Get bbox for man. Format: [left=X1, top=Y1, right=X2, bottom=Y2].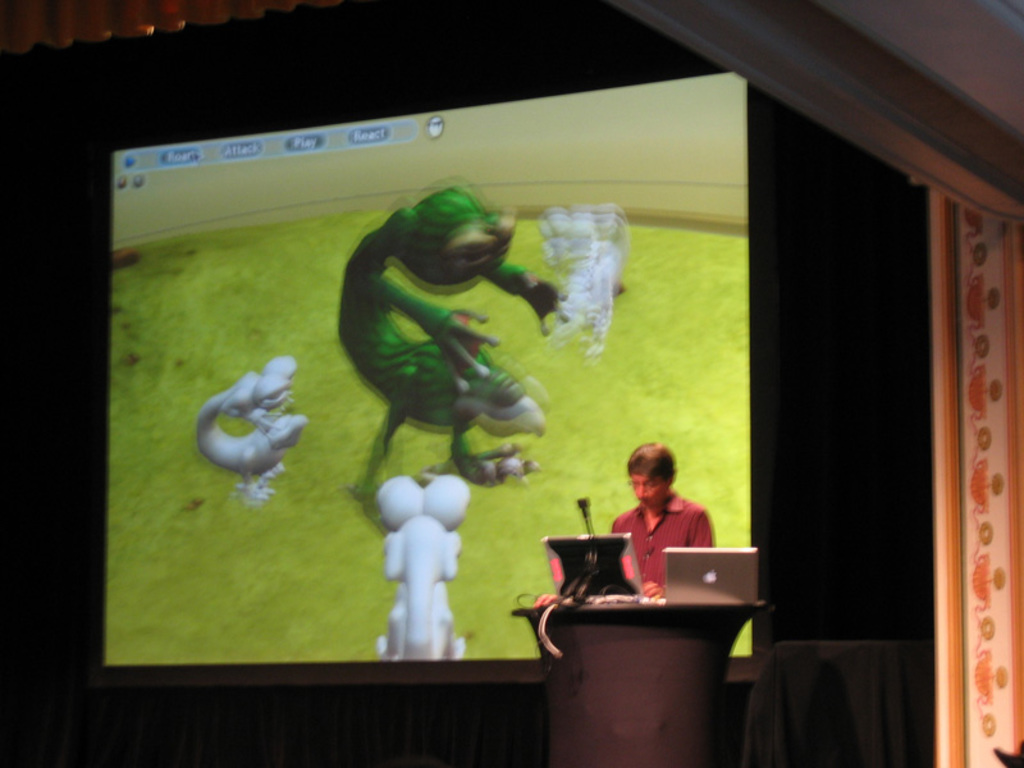
[left=607, top=452, right=718, bottom=595].
